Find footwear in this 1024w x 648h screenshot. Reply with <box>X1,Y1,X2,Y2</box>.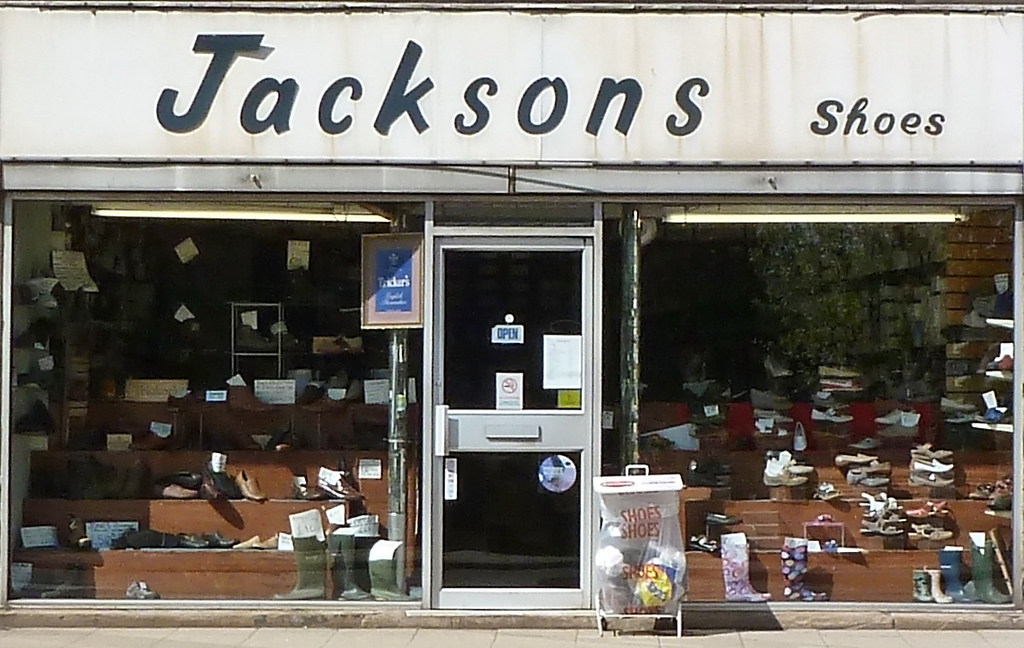
<box>129,427,188,448</box>.
